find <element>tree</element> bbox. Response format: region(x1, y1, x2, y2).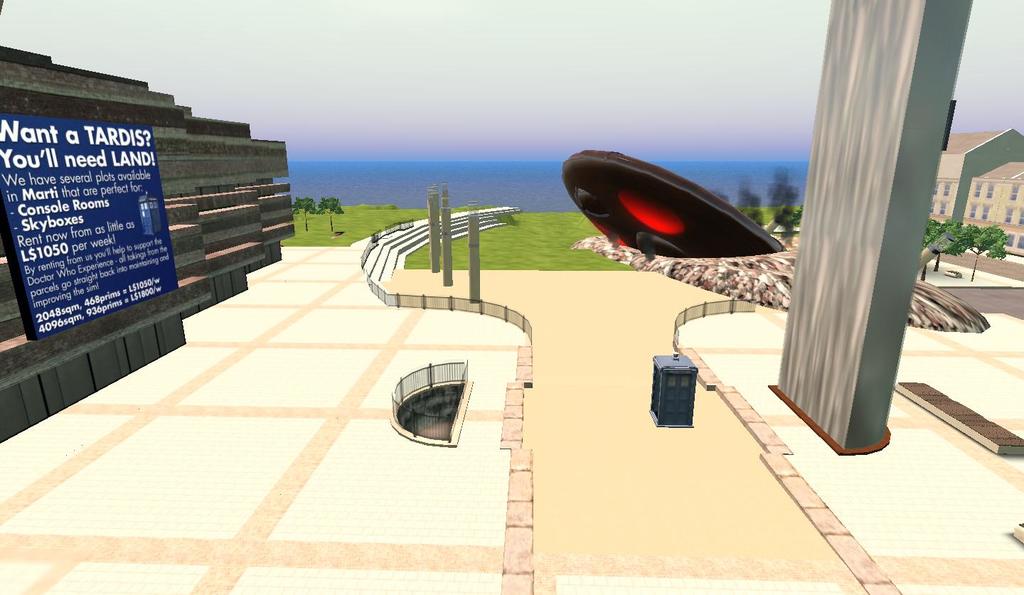
region(289, 195, 319, 238).
